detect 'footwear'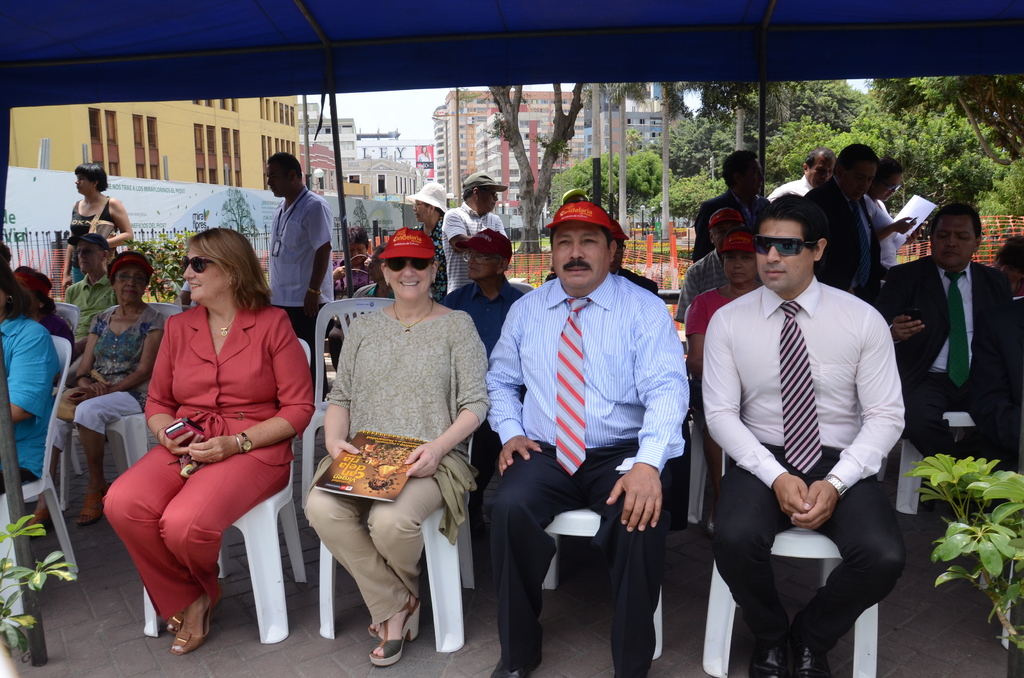
[28,503,51,532]
